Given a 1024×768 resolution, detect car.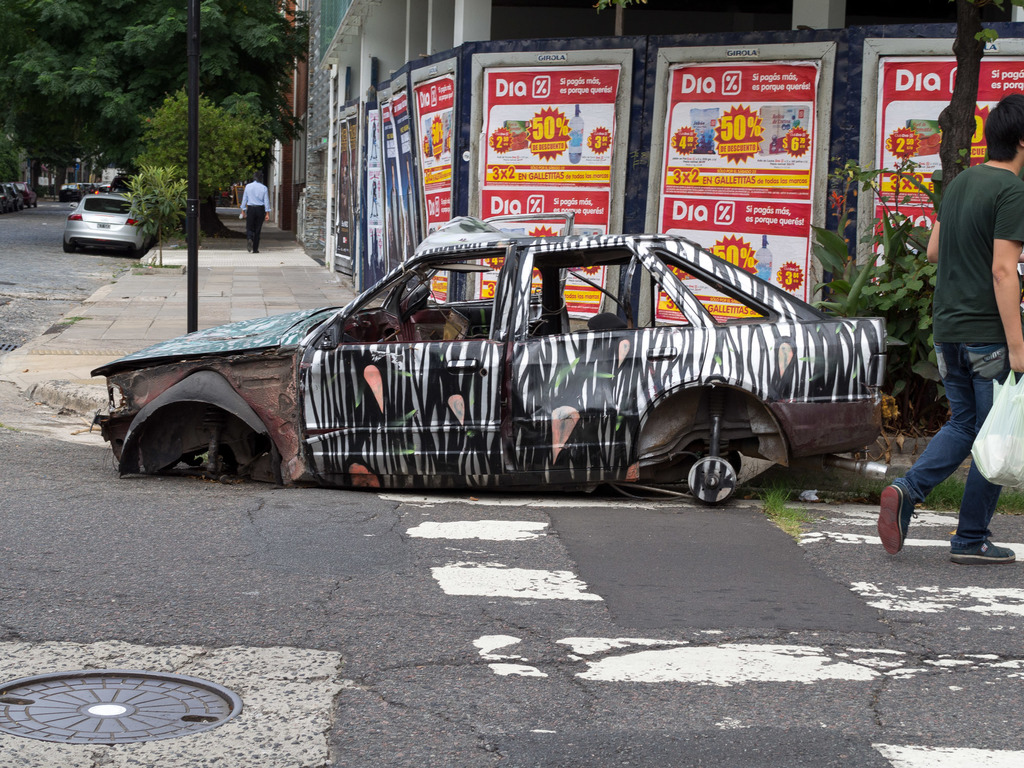
detection(0, 183, 22, 210).
